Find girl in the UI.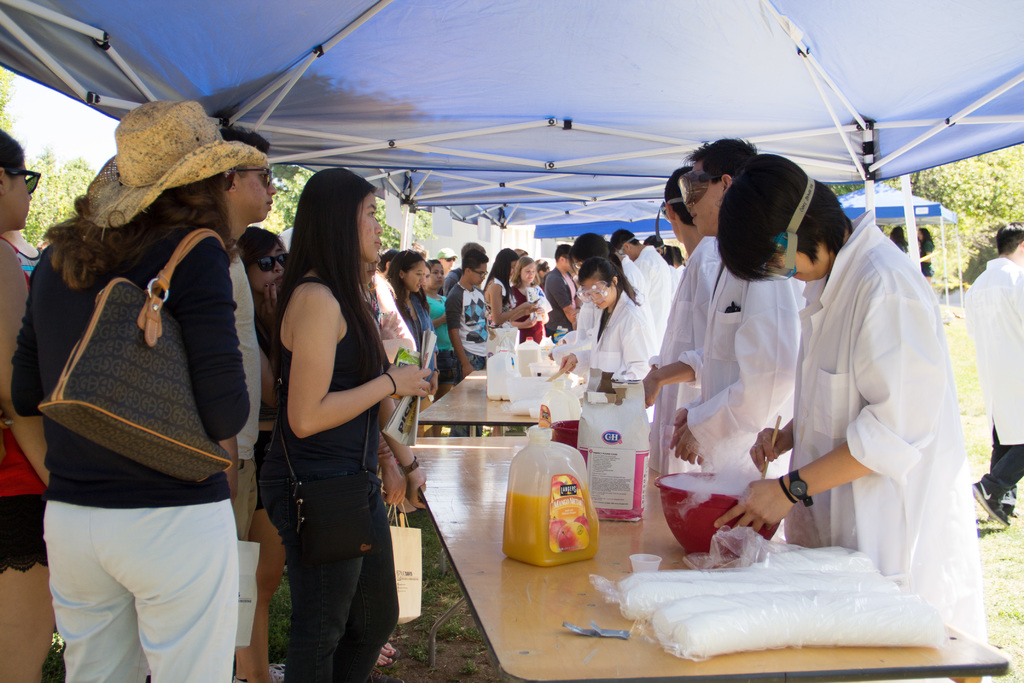
UI element at <box>419,258,461,437</box>.
